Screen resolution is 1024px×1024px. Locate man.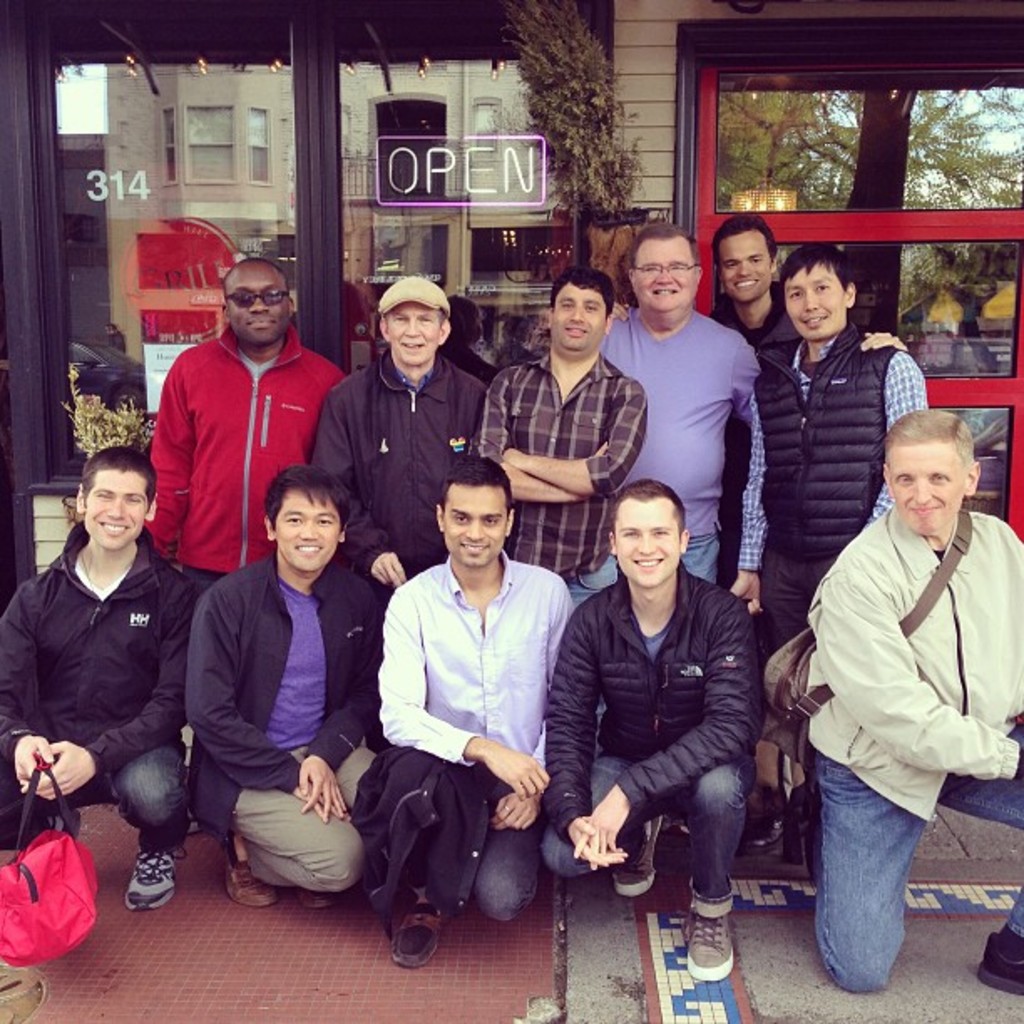
147:259:343:599.
